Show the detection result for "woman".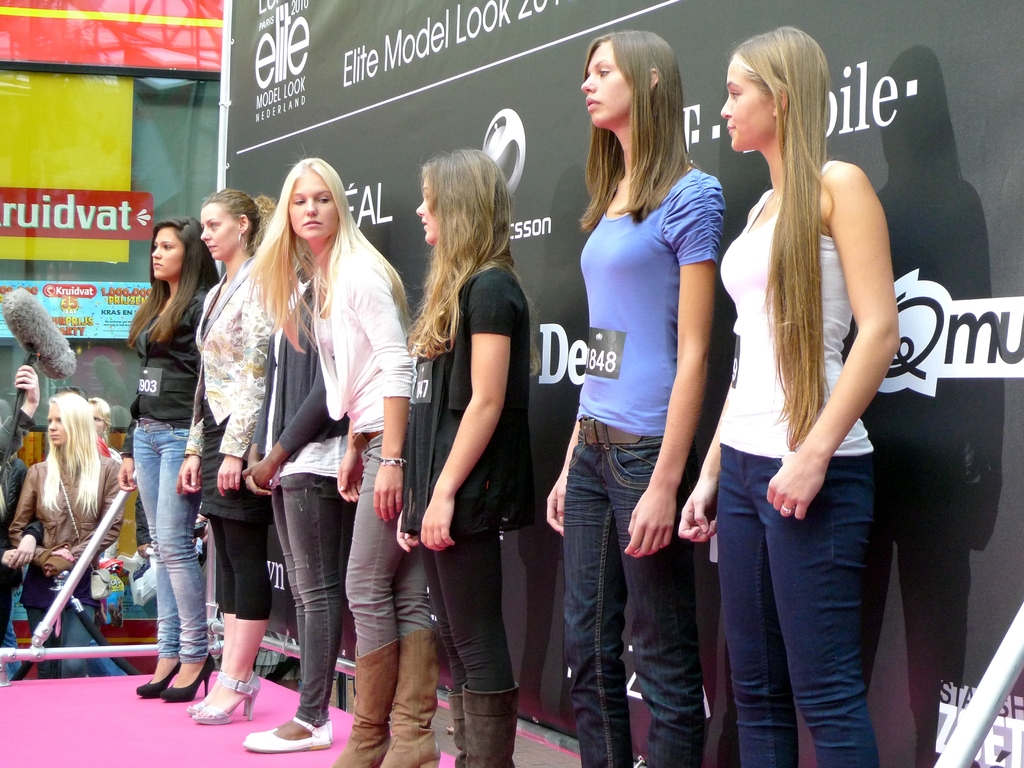
[545,29,728,767].
